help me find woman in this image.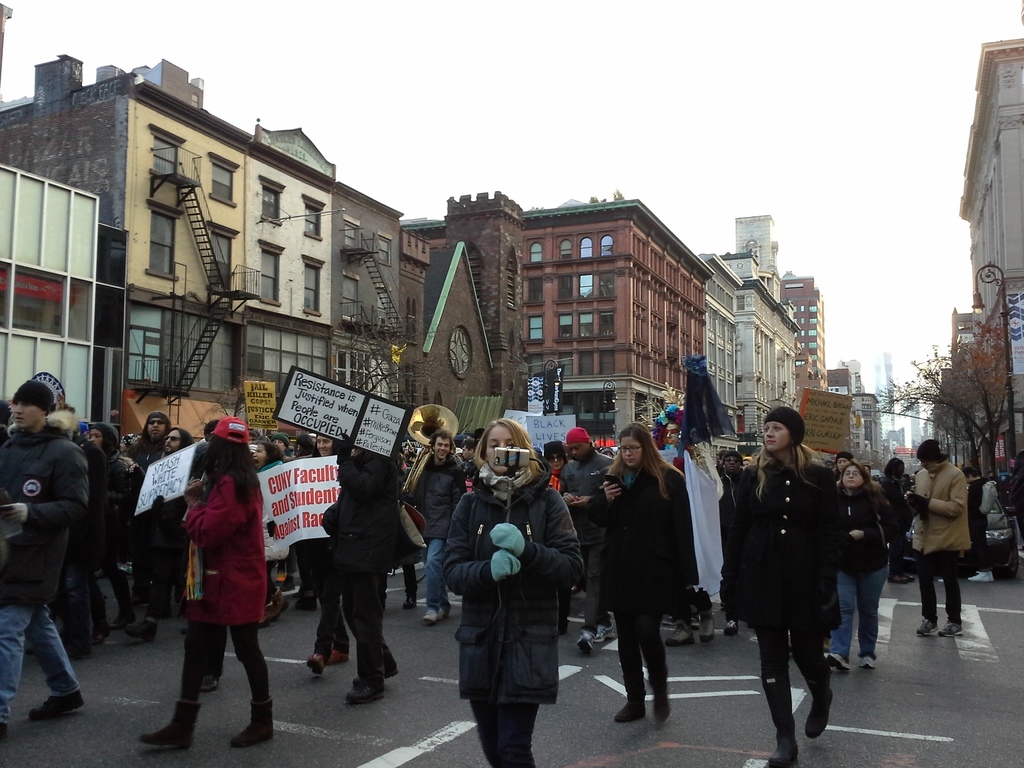
Found it: [left=604, top=436, right=704, bottom=742].
